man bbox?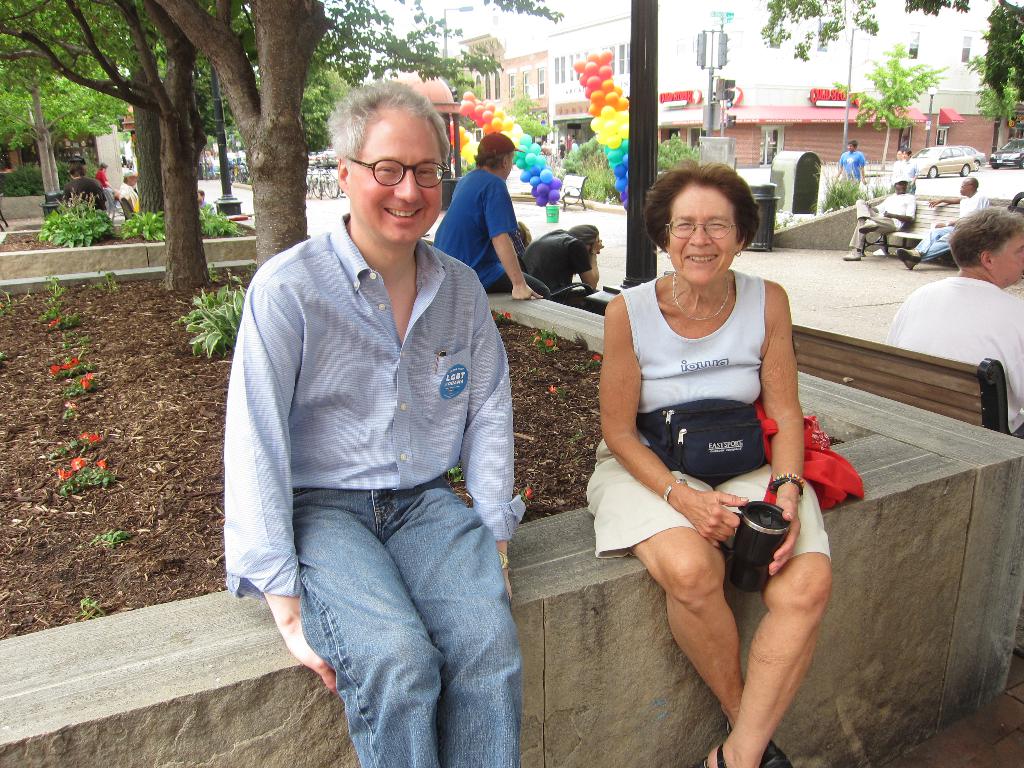
box=[223, 72, 533, 760]
